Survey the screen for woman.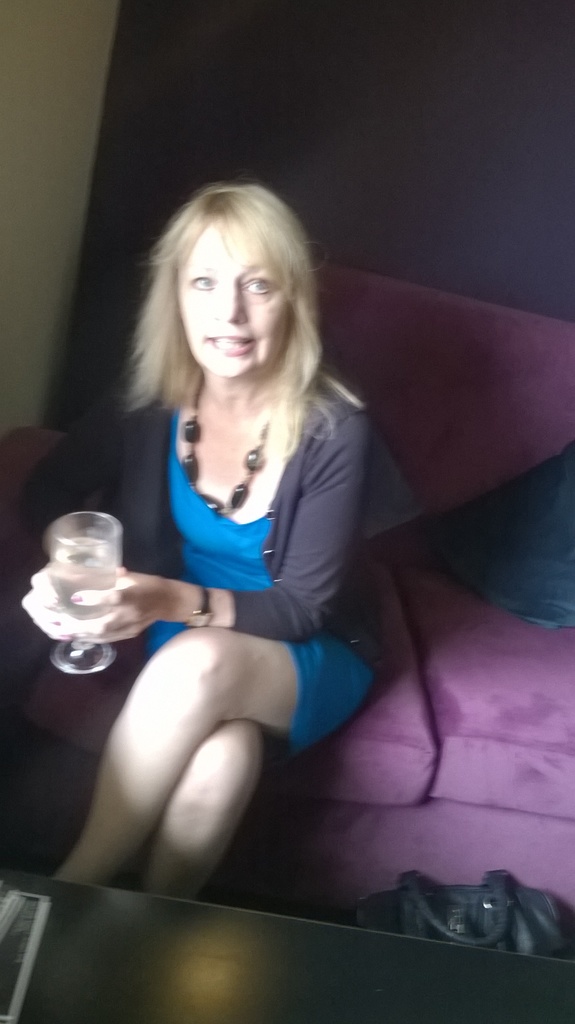
Survey found: bbox=(3, 168, 425, 919).
